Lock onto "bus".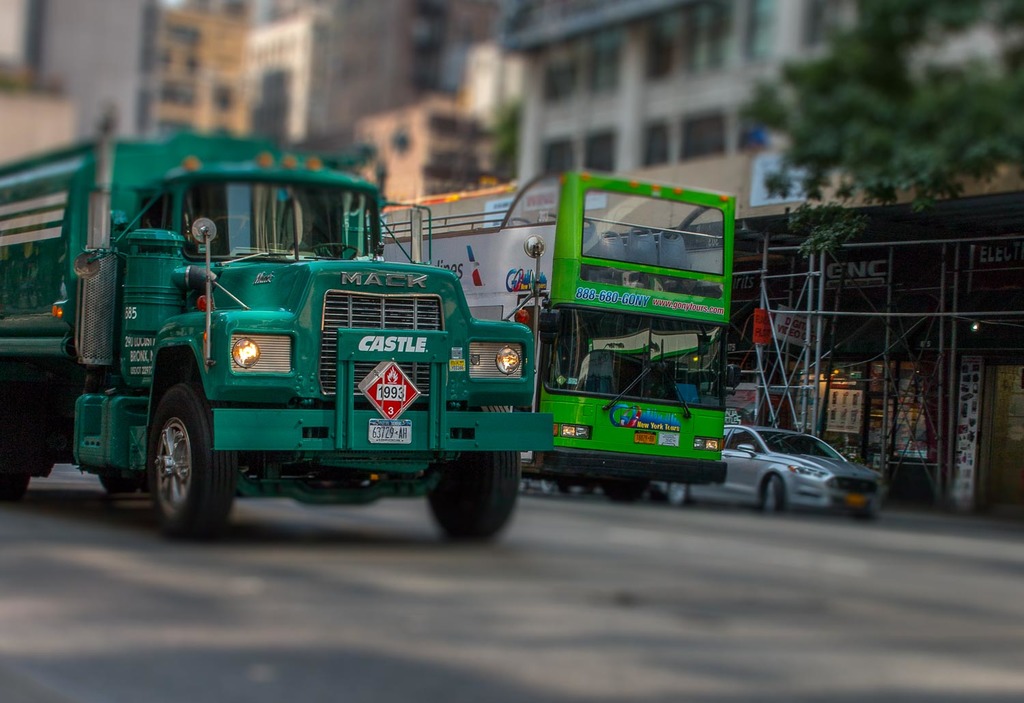
Locked: [373,169,735,504].
